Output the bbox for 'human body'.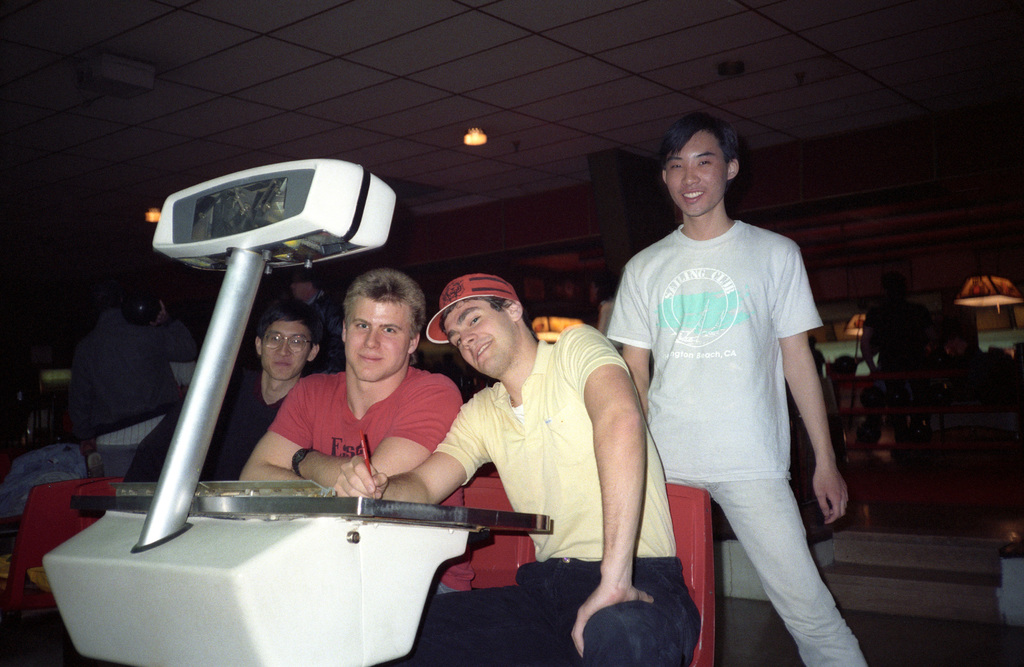
<box>132,300,311,482</box>.
